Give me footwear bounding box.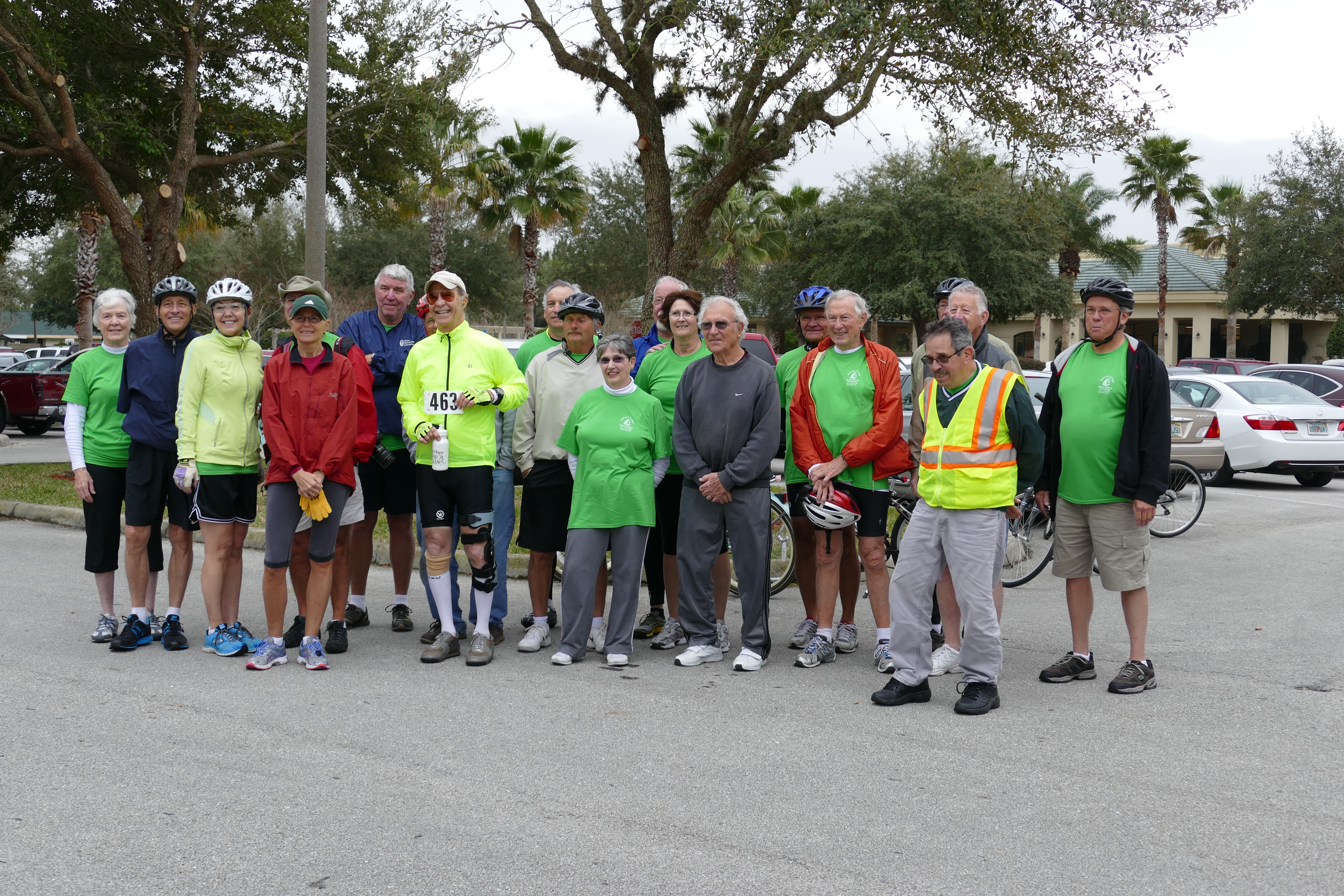
113:156:122:164.
